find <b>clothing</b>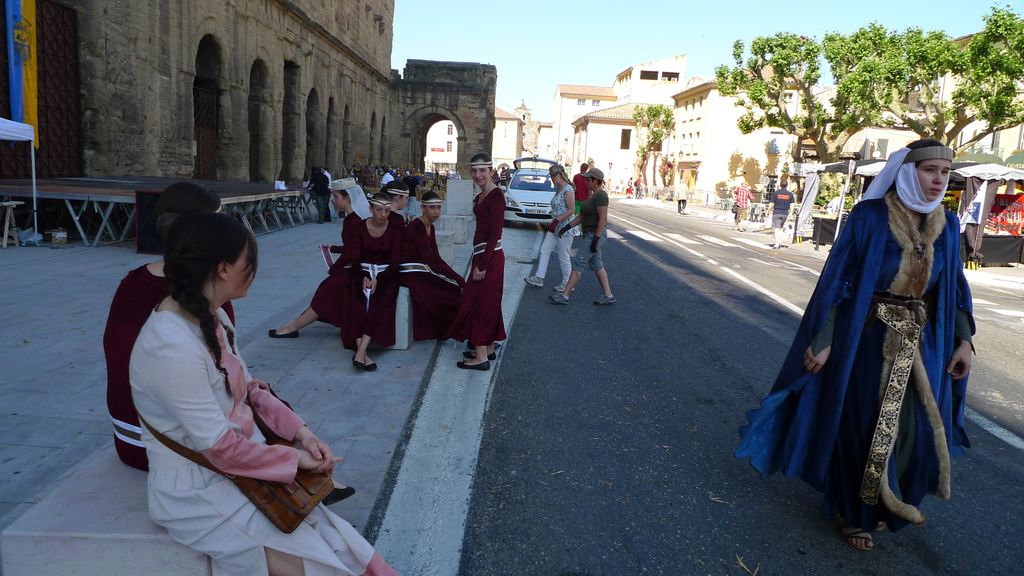
region(571, 235, 608, 275)
